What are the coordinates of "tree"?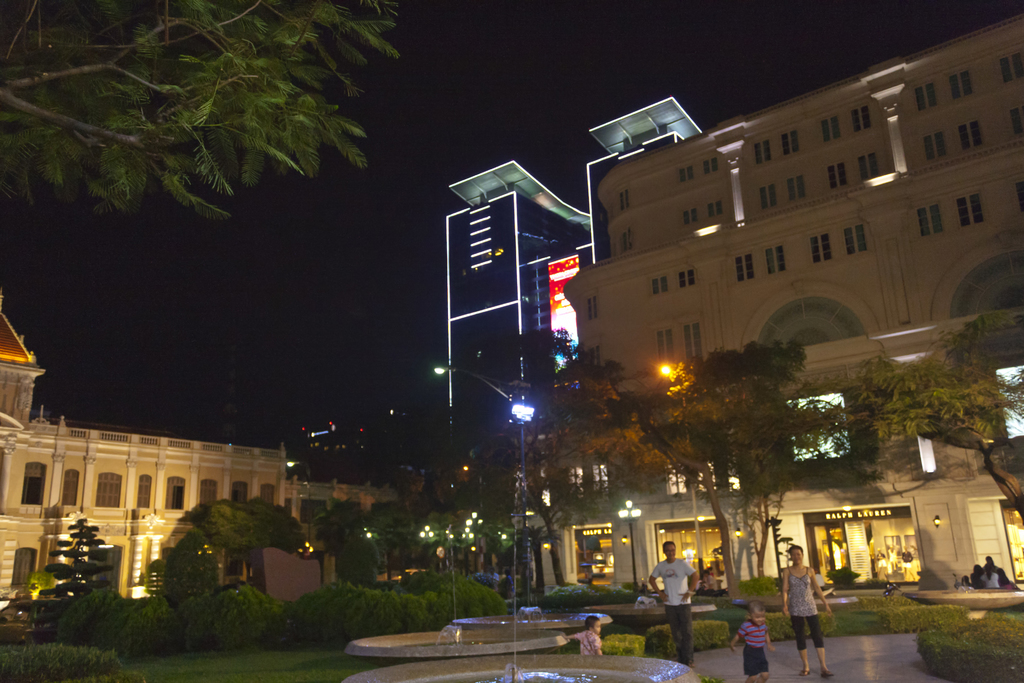
box(849, 318, 1023, 523).
